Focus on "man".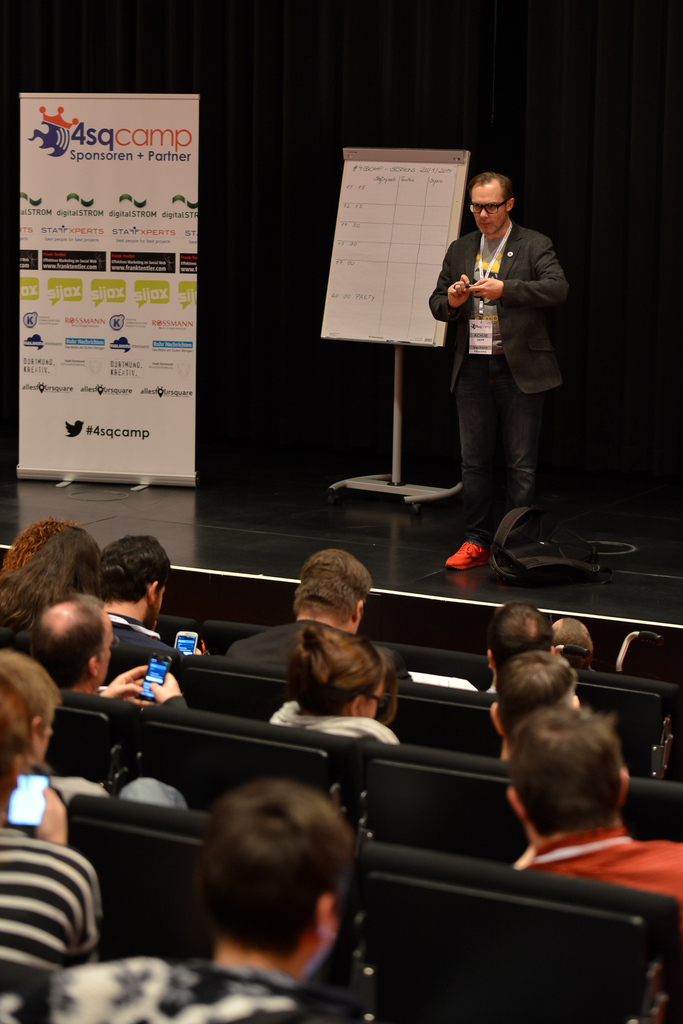
Focused at locate(98, 533, 213, 684).
